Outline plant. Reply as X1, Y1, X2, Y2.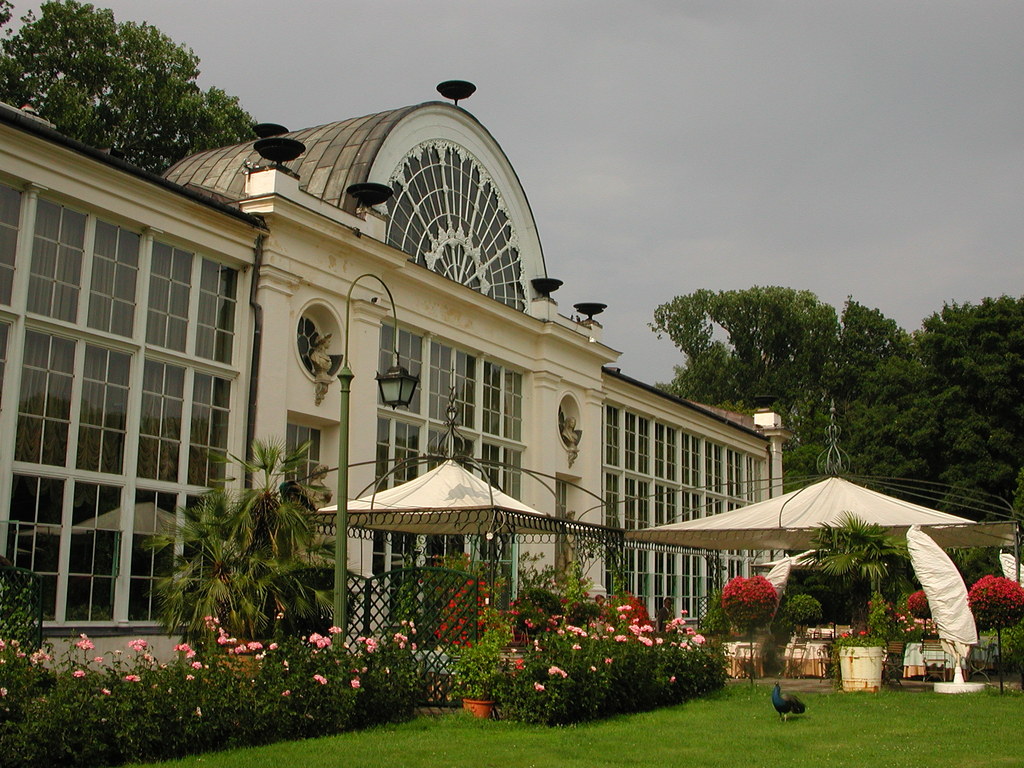
962, 572, 1023, 699.
